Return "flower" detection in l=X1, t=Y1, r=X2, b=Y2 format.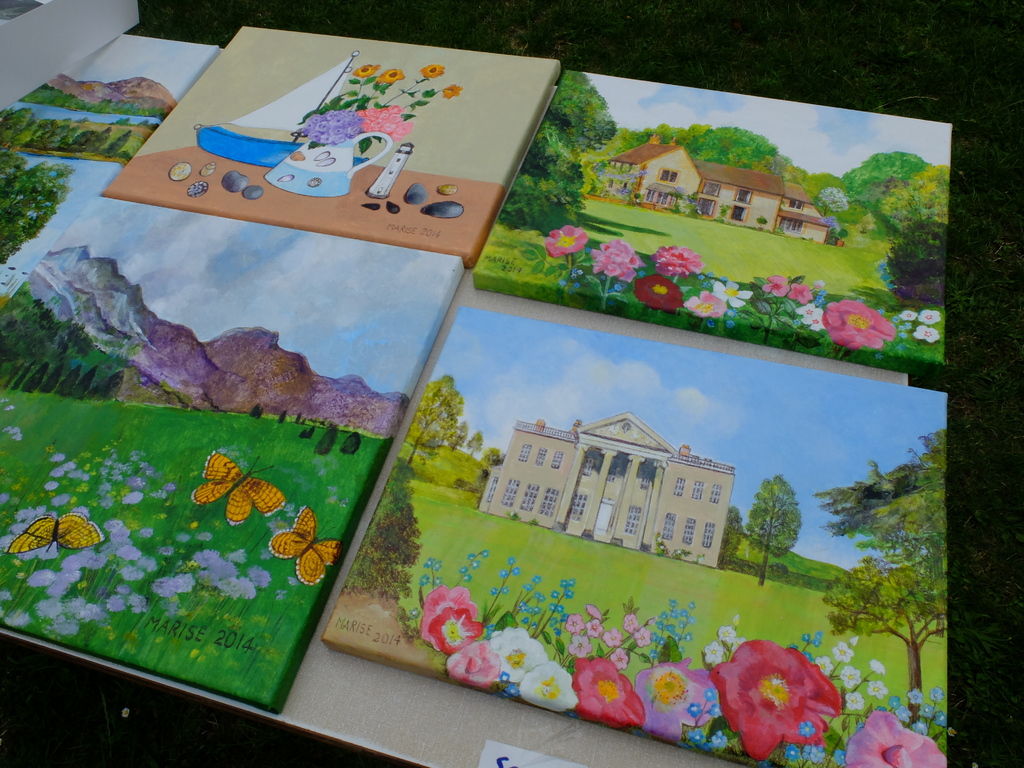
l=572, t=653, r=645, b=724.
